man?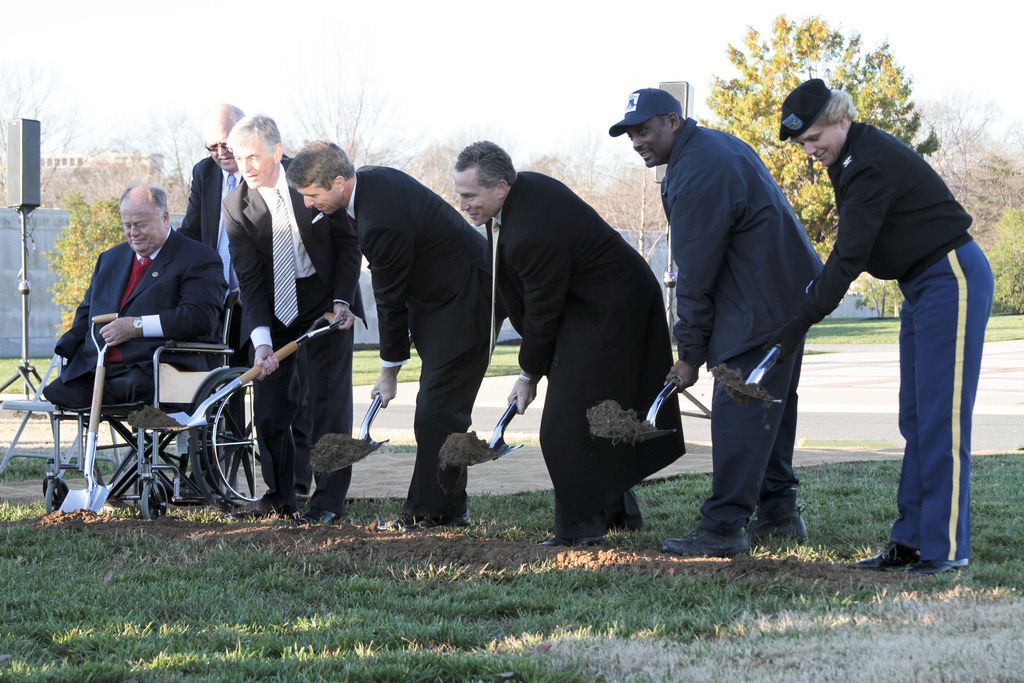
(x1=231, y1=118, x2=367, y2=530)
